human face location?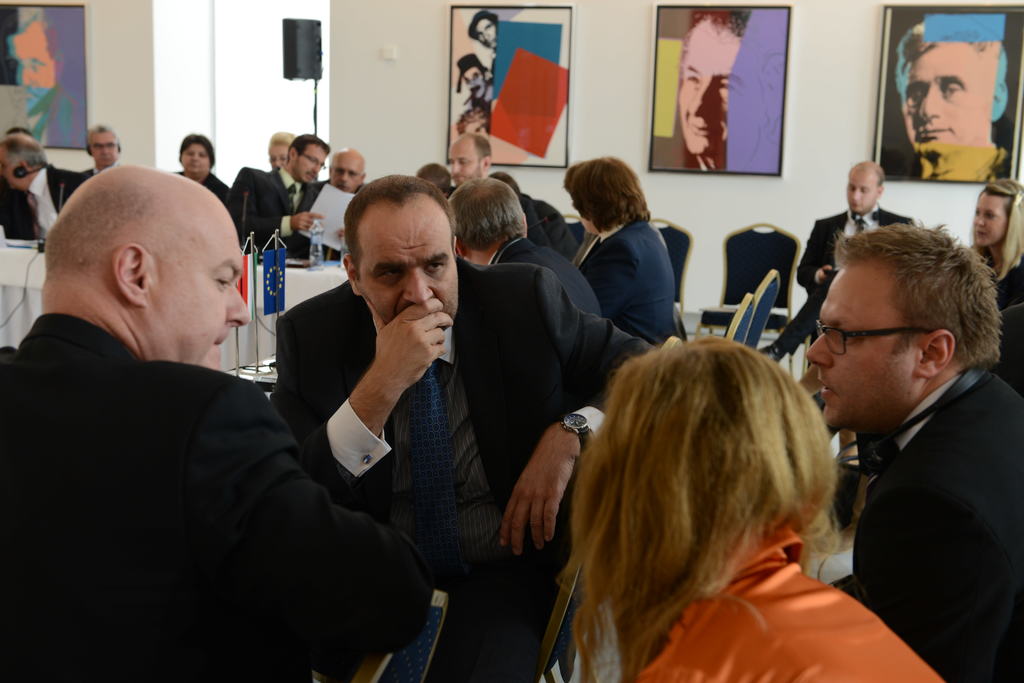
(463,67,486,98)
